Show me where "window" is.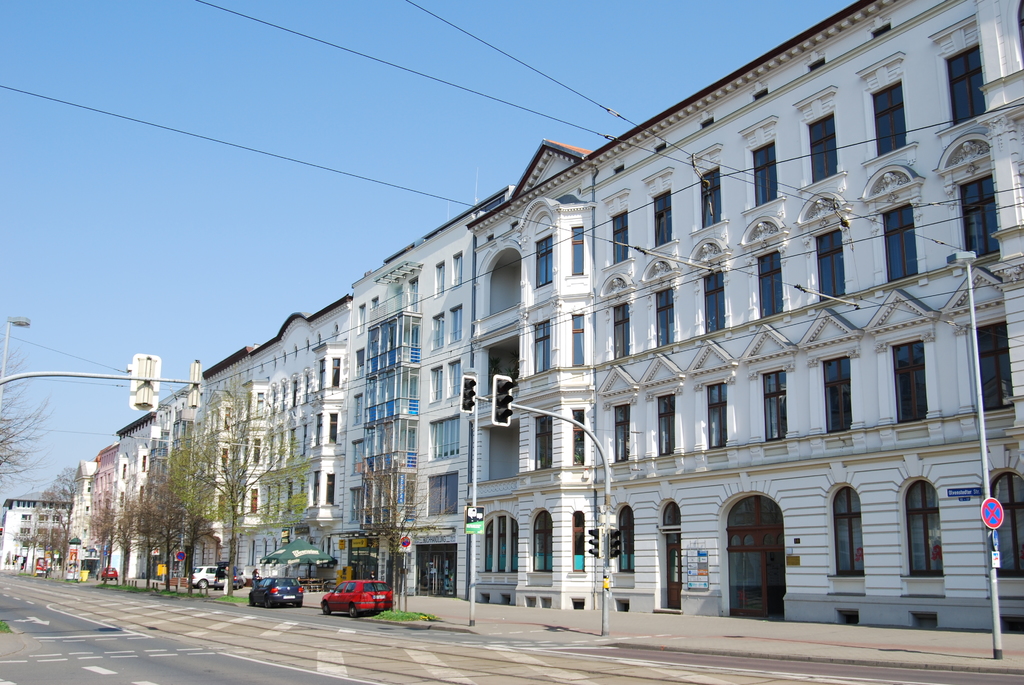
"window" is at [left=758, top=251, right=782, bottom=320].
